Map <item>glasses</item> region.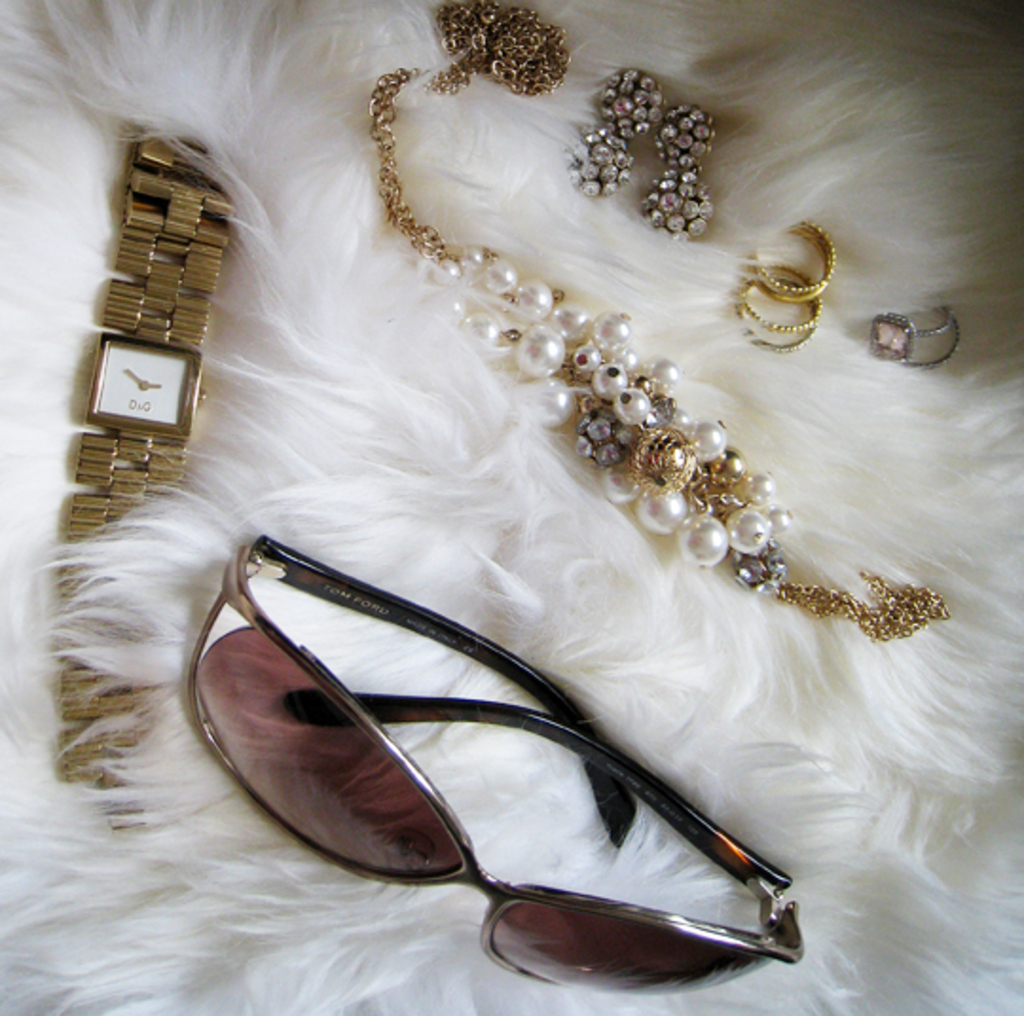
Mapped to region(188, 533, 806, 999).
